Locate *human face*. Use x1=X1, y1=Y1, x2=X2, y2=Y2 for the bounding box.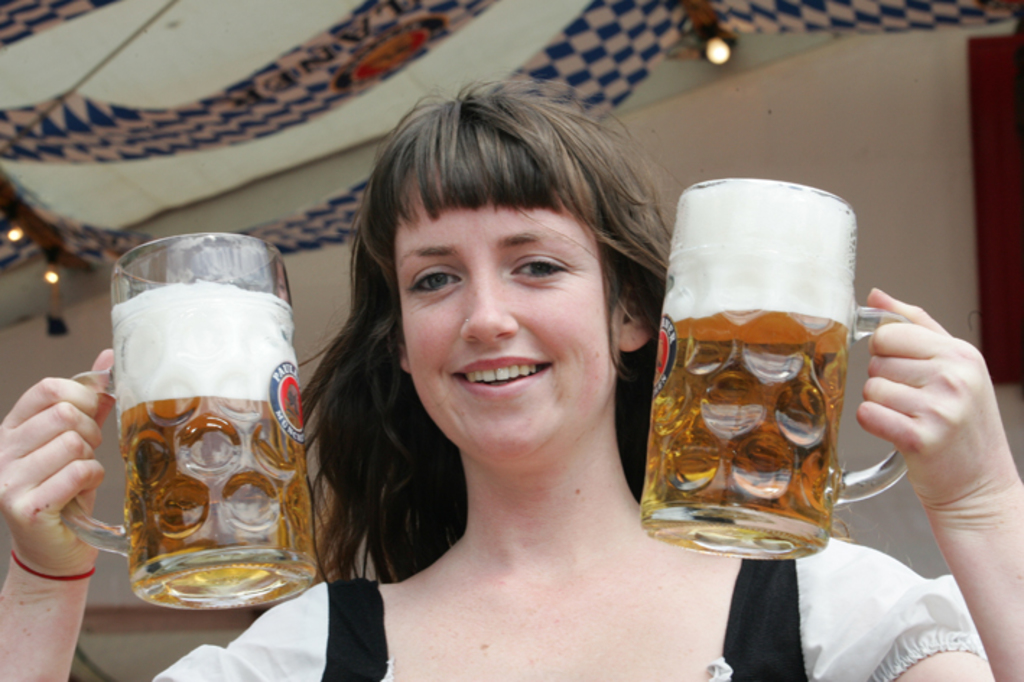
x1=396, y1=156, x2=618, y2=464.
